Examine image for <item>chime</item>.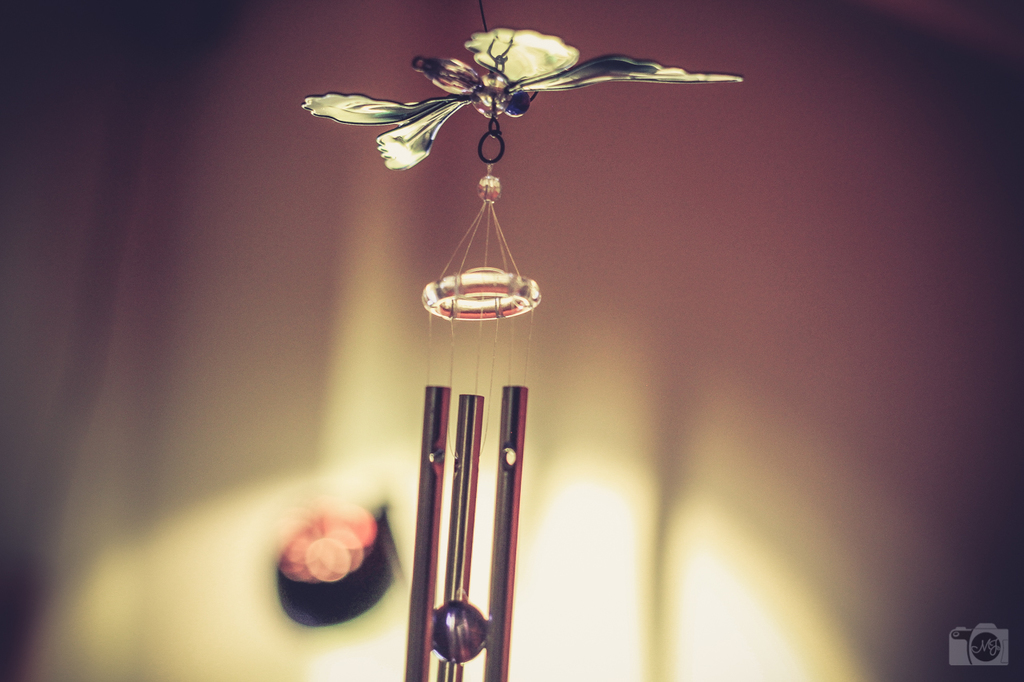
Examination result: locate(296, 0, 744, 681).
